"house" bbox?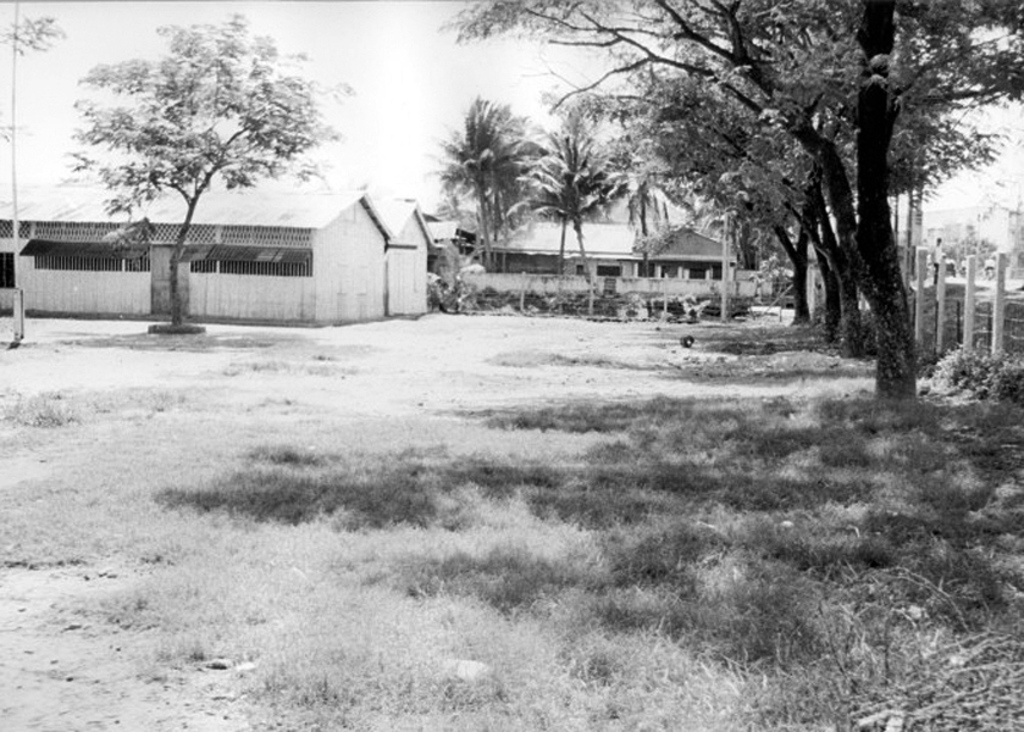
l=0, t=187, r=391, b=333
